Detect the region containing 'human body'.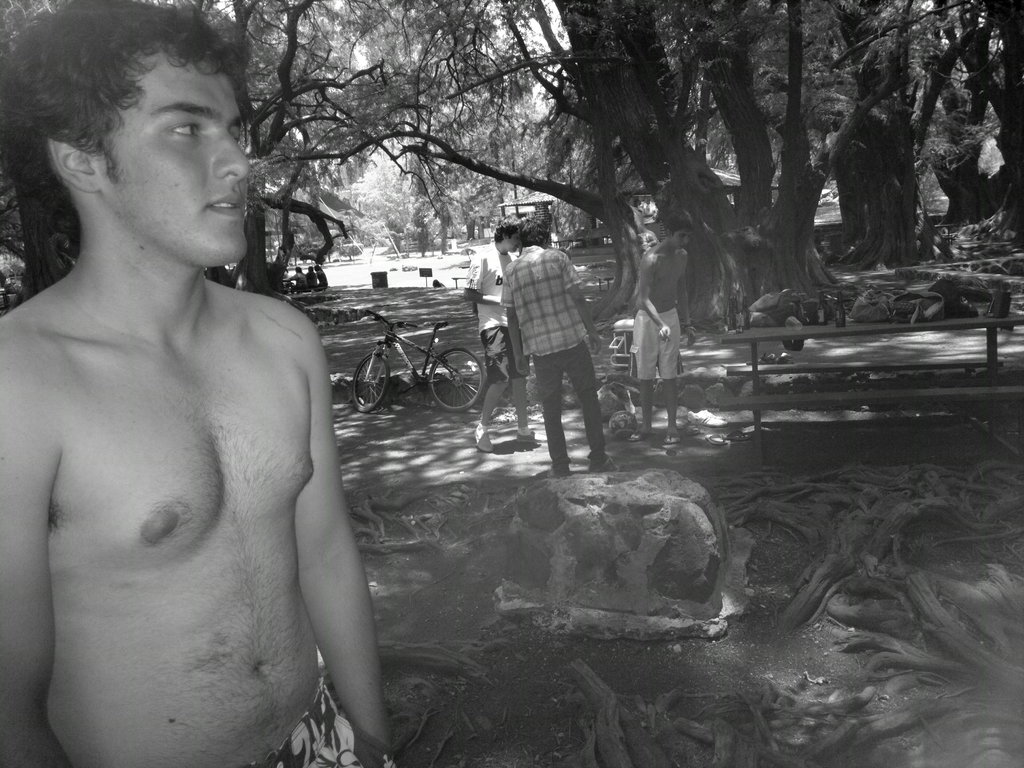
[500, 217, 625, 471].
